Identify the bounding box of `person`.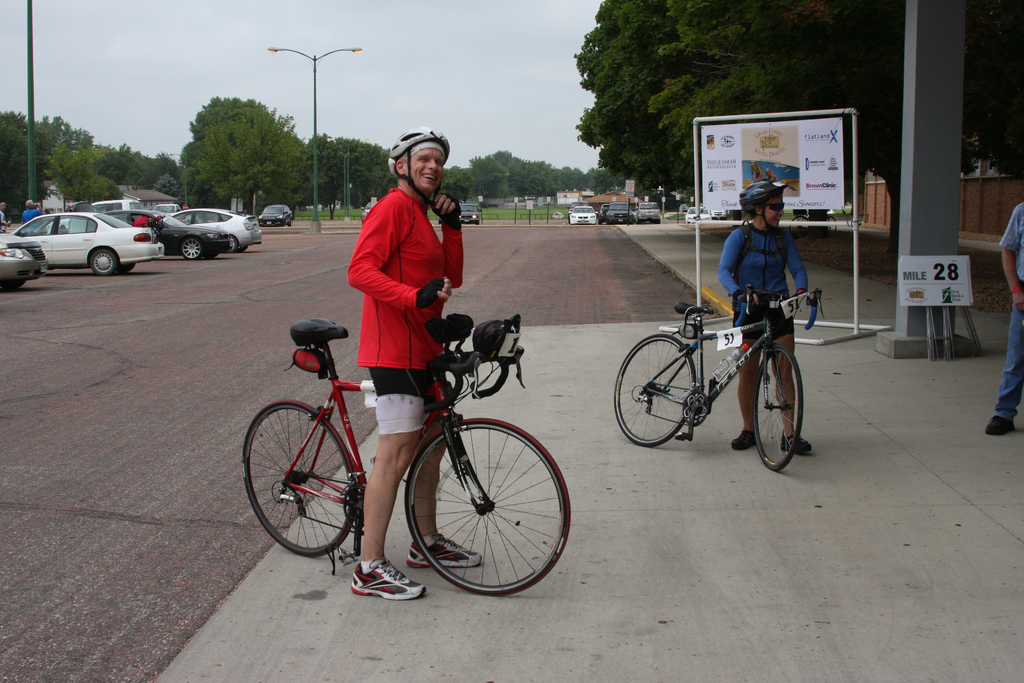
l=0, t=199, r=10, b=232.
